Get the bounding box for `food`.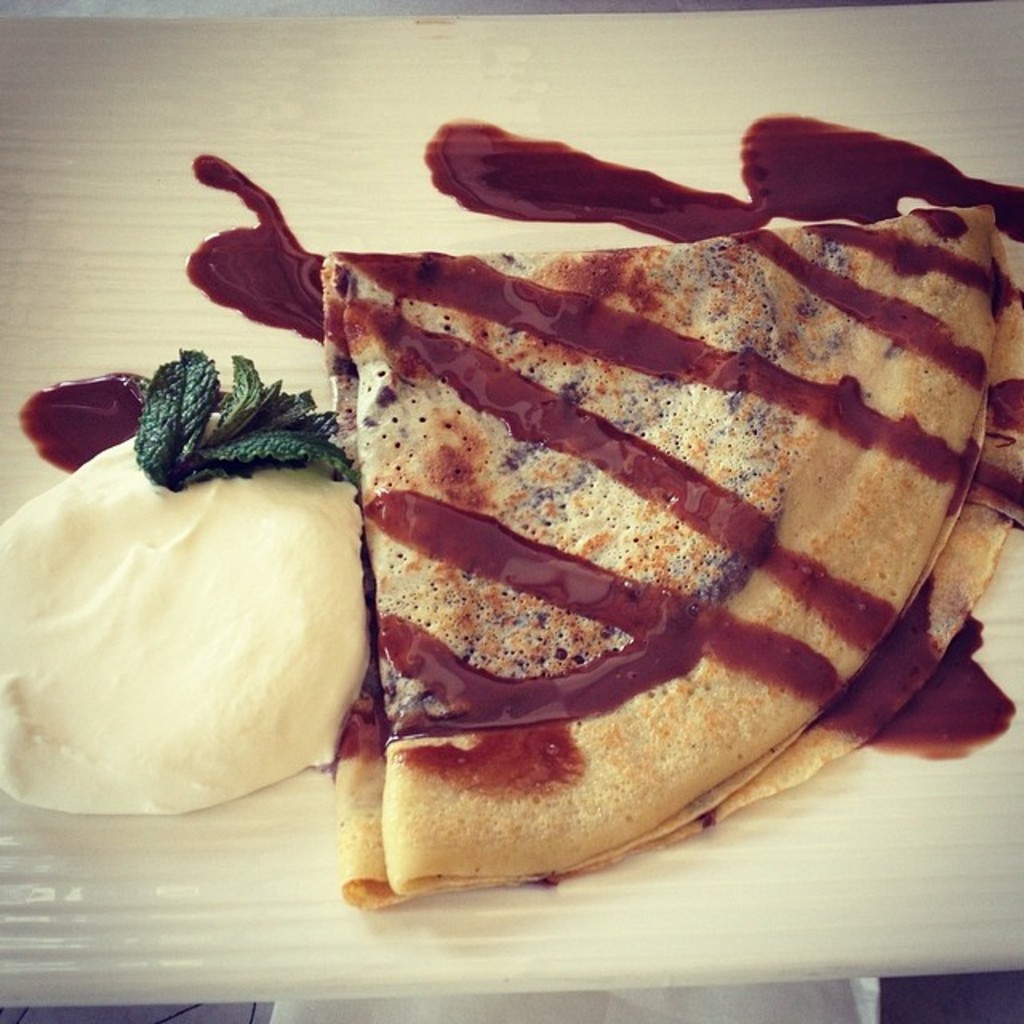
274 142 1023 869.
